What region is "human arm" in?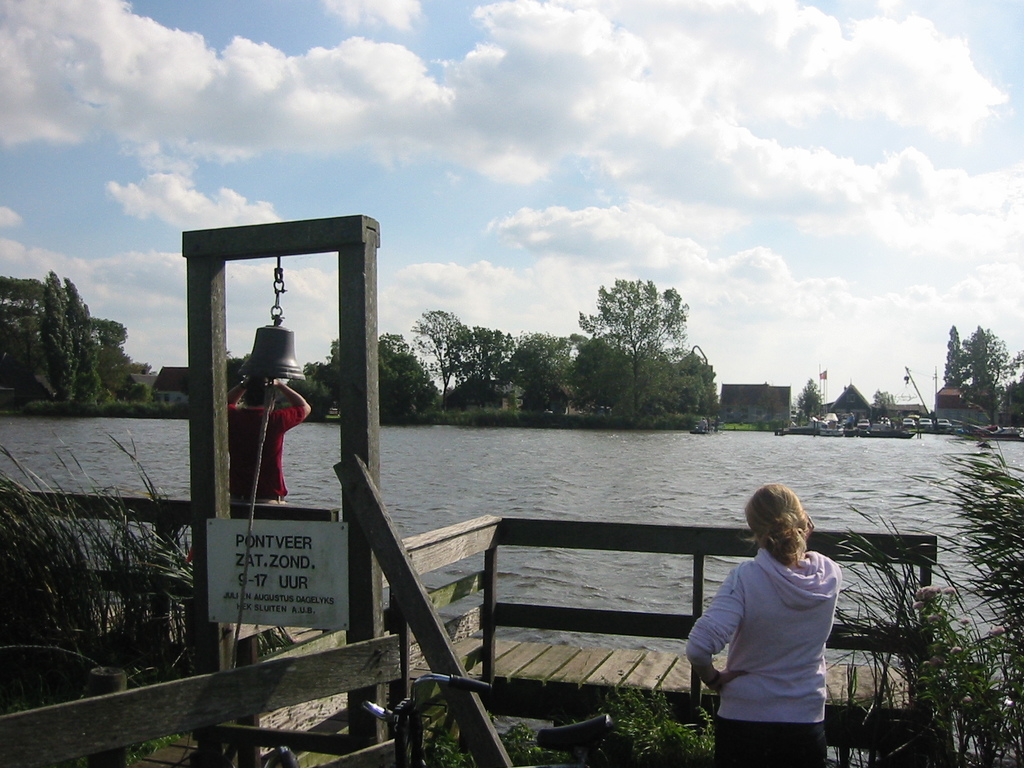
690:572:738:691.
